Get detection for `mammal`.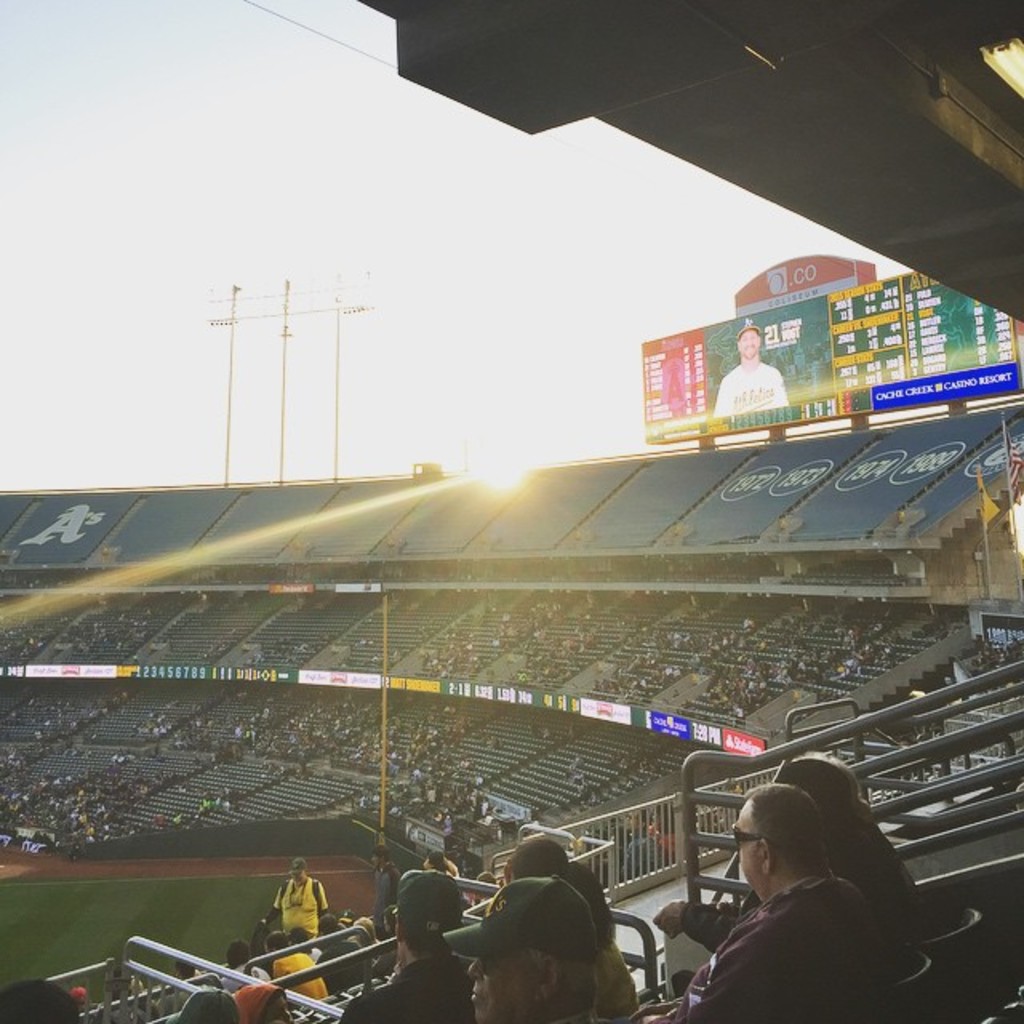
Detection: x1=174, y1=954, x2=206, y2=982.
